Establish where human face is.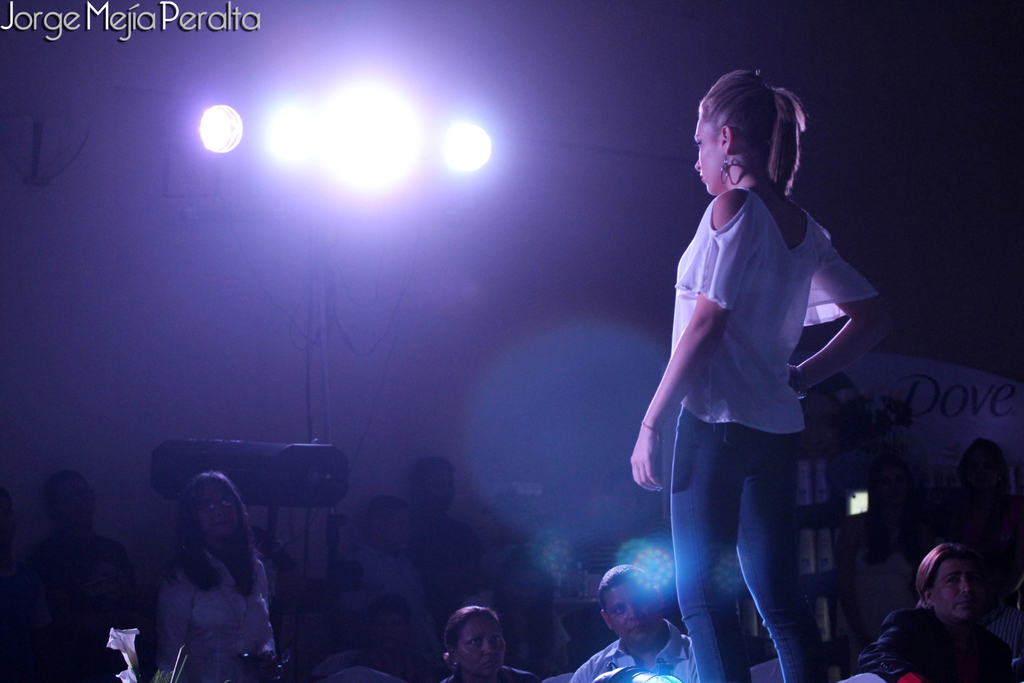
Established at <bbox>457, 620, 505, 680</bbox>.
